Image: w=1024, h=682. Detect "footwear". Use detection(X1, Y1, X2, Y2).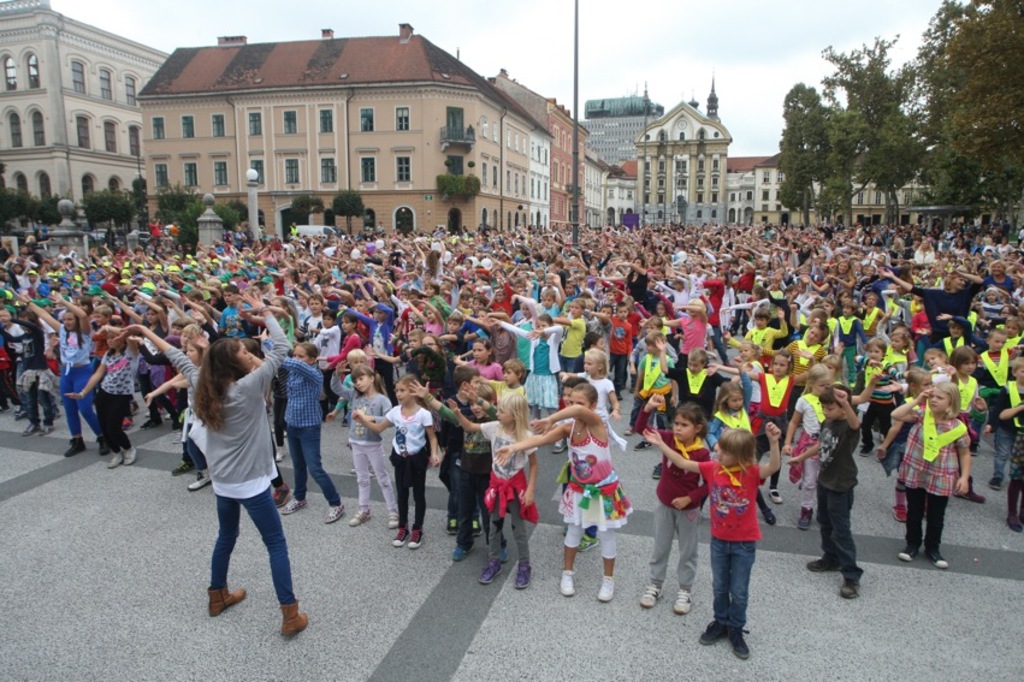
detection(890, 499, 906, 527).
